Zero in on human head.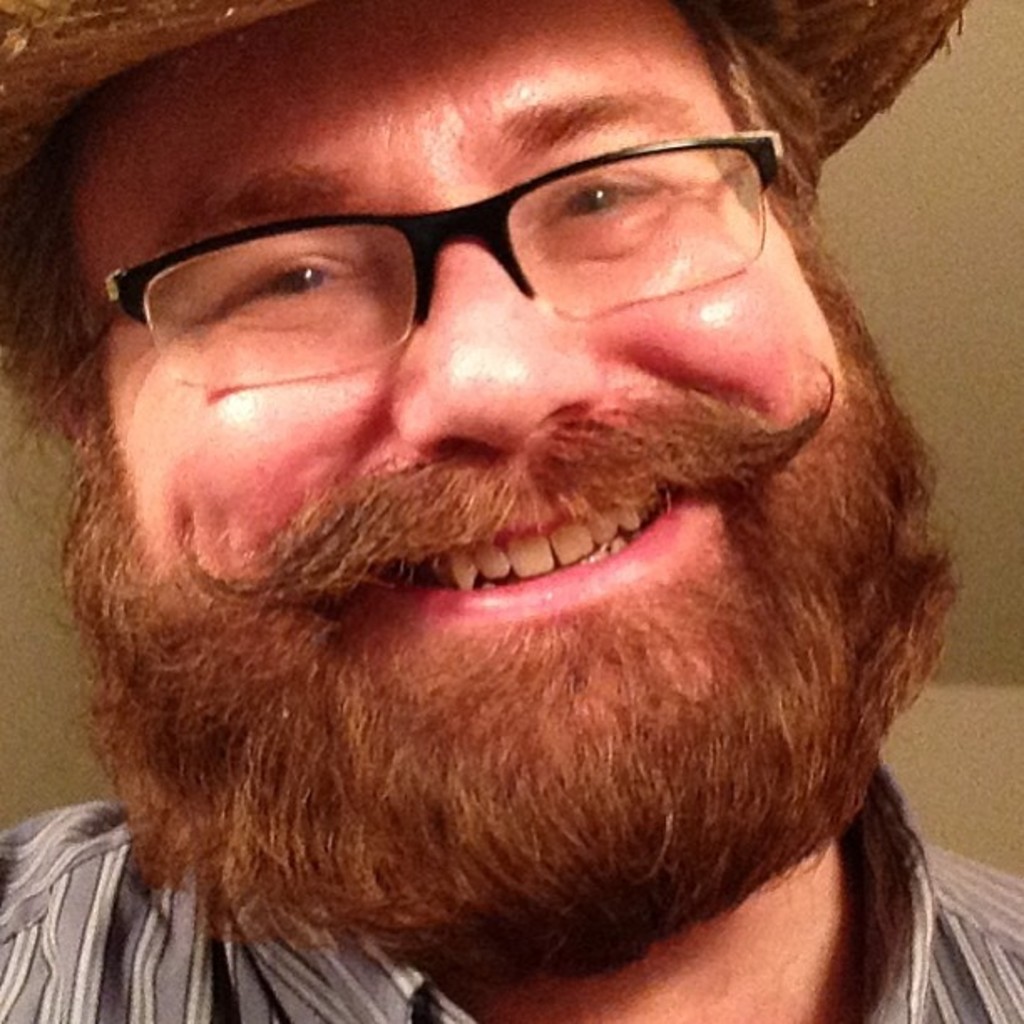
Zeroed in: BBox(0, 2, 969, 979).
